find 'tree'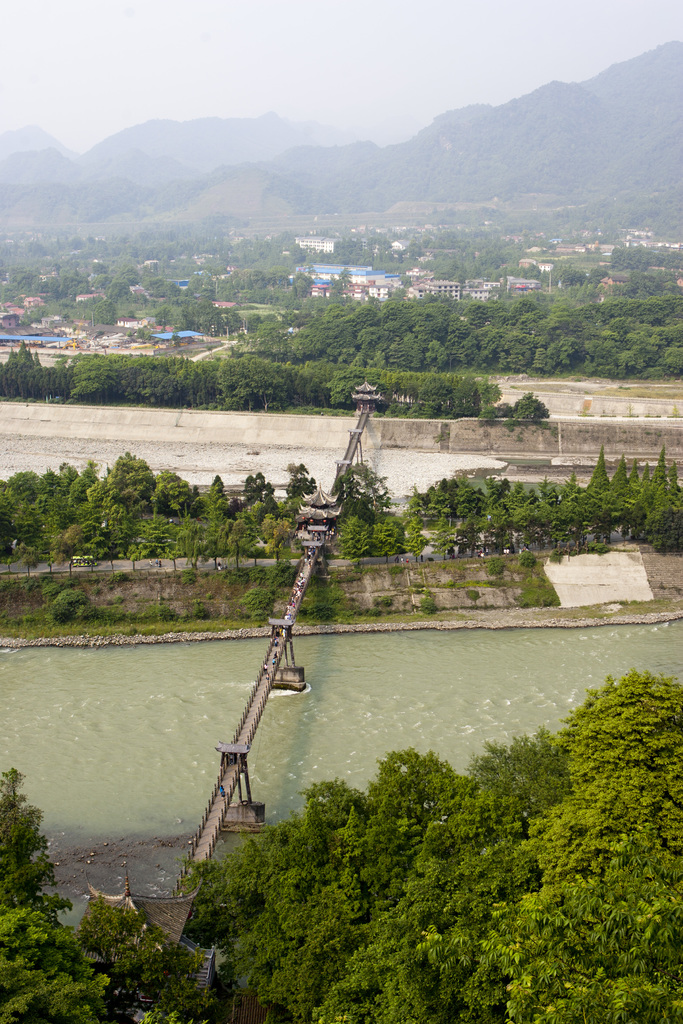
bbox=(370, 752, 462, 836)
